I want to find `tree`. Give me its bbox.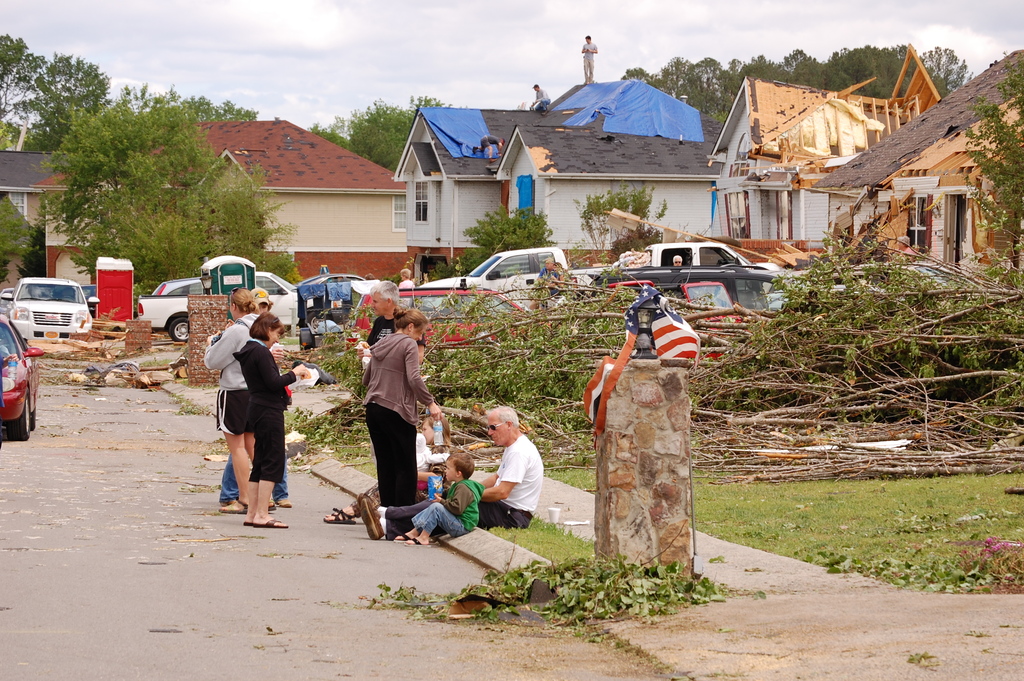
box=[50, 89, 180, 240].
